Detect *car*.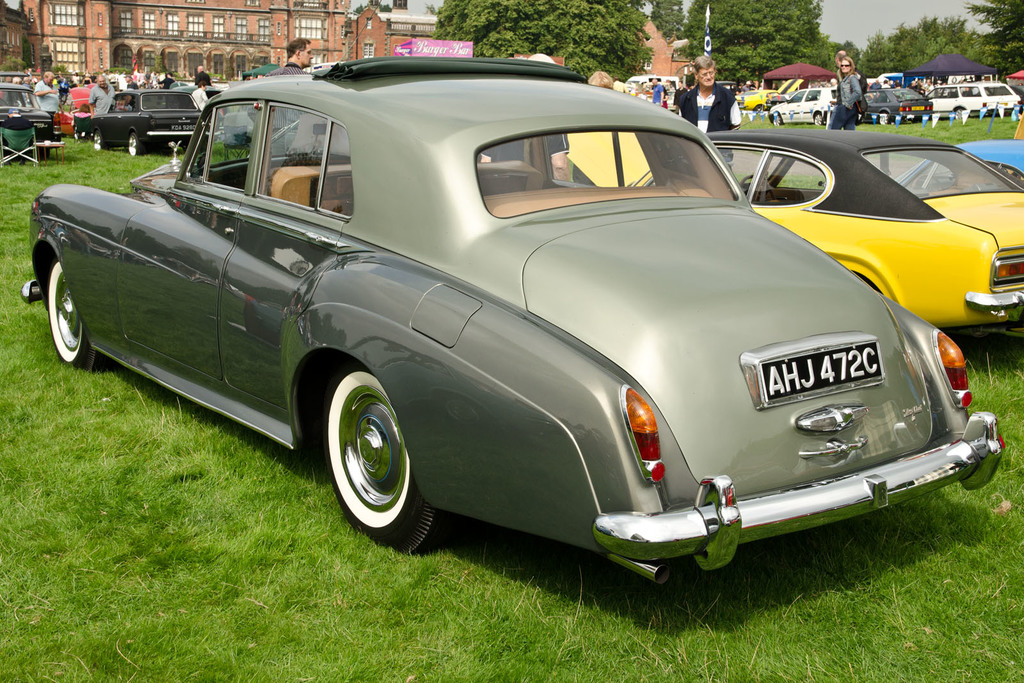
Detected at x1=948, y1=137, x2=1023, y2=177.
